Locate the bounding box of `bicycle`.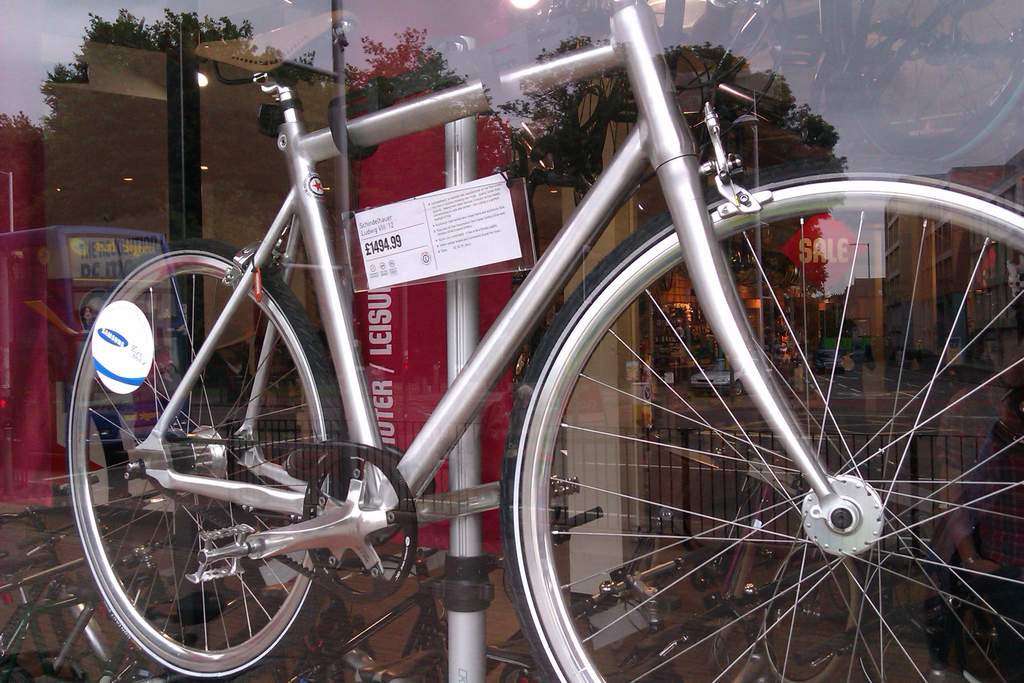
Bounding box: crop(207, 525, 550, 682).
